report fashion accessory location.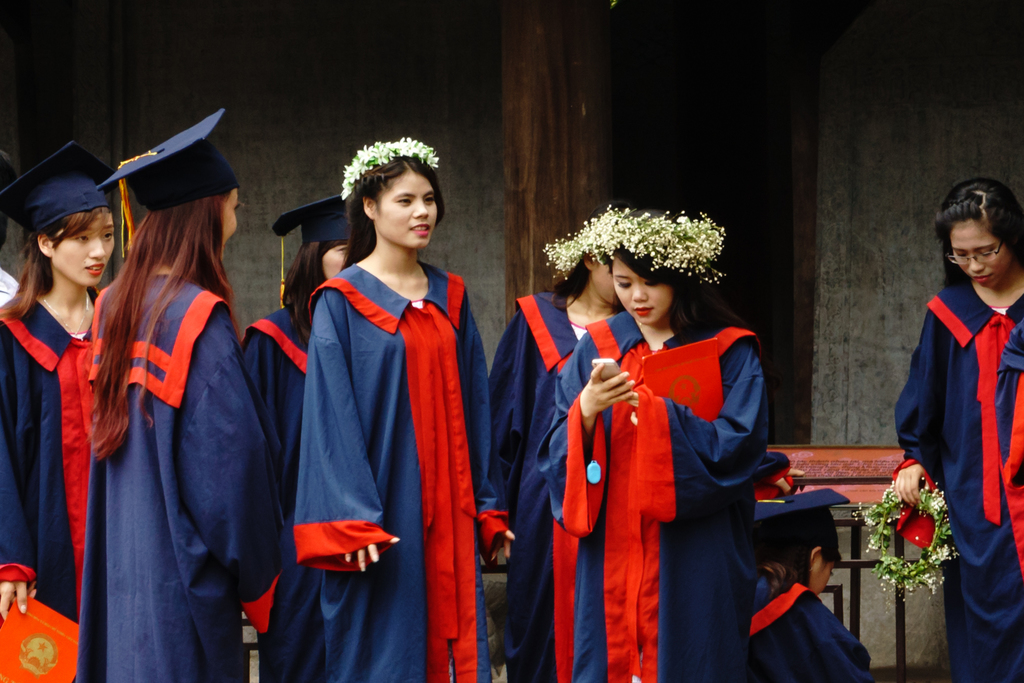
Report: detection(604, 206, 727, 291).
